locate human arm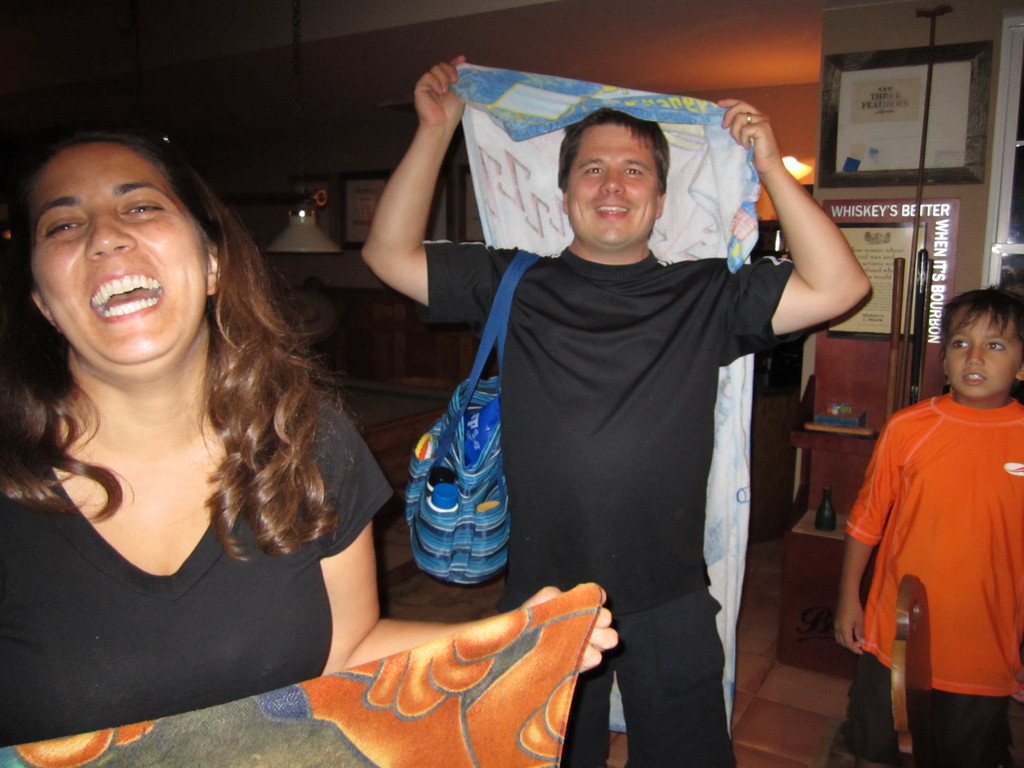
304,394,620,676
